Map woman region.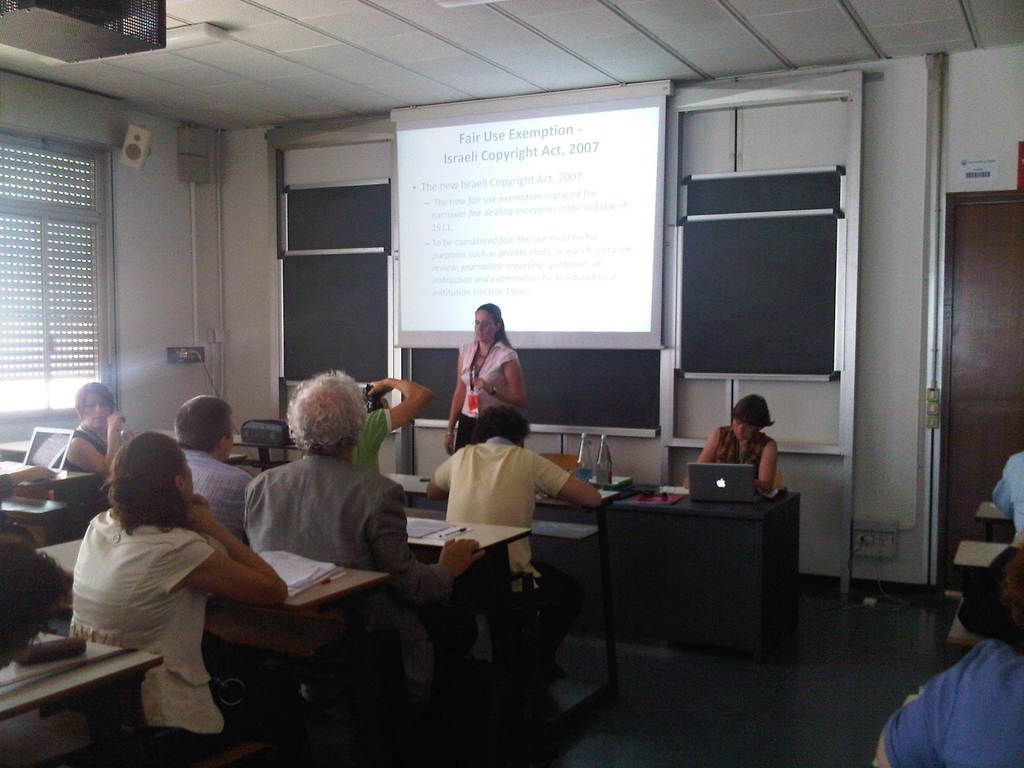
Mapped to 445, 299, 529, 454.
